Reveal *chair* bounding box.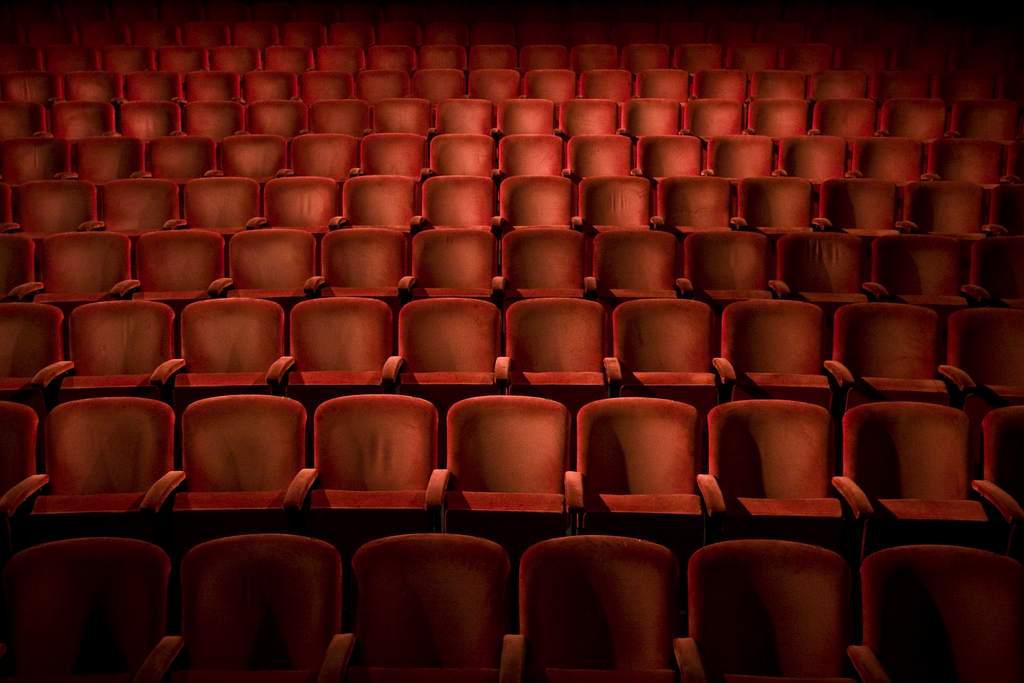
Revealed: <bbox>164, 295, 294, 404</bbox>.
